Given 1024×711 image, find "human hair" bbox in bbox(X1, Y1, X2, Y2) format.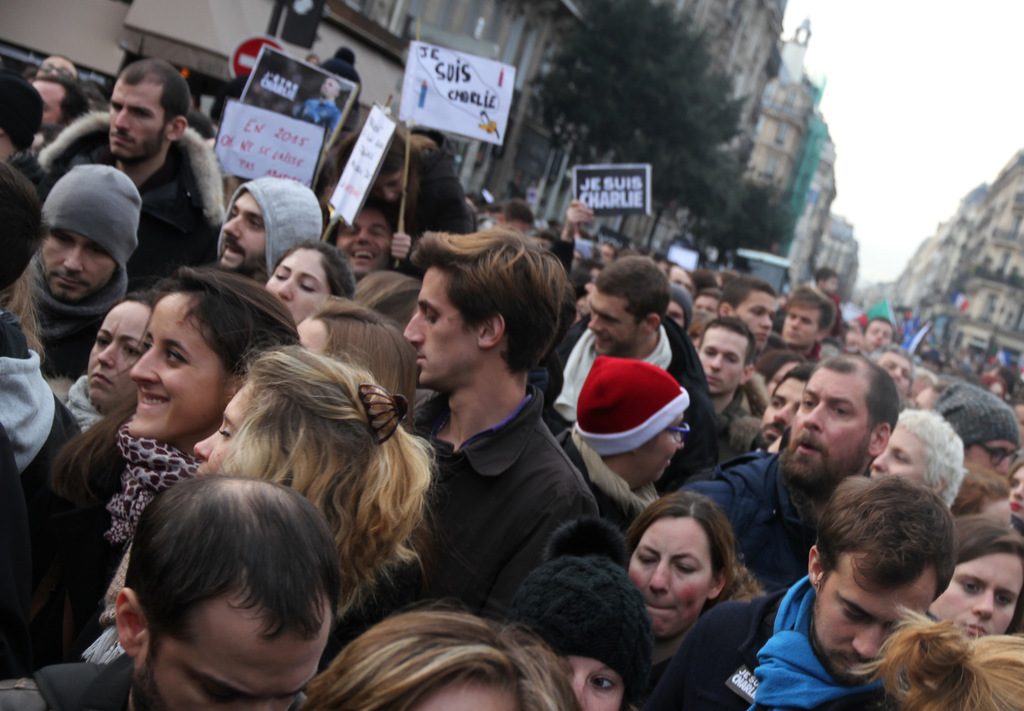
bbox(815, 465, 959, 602).
